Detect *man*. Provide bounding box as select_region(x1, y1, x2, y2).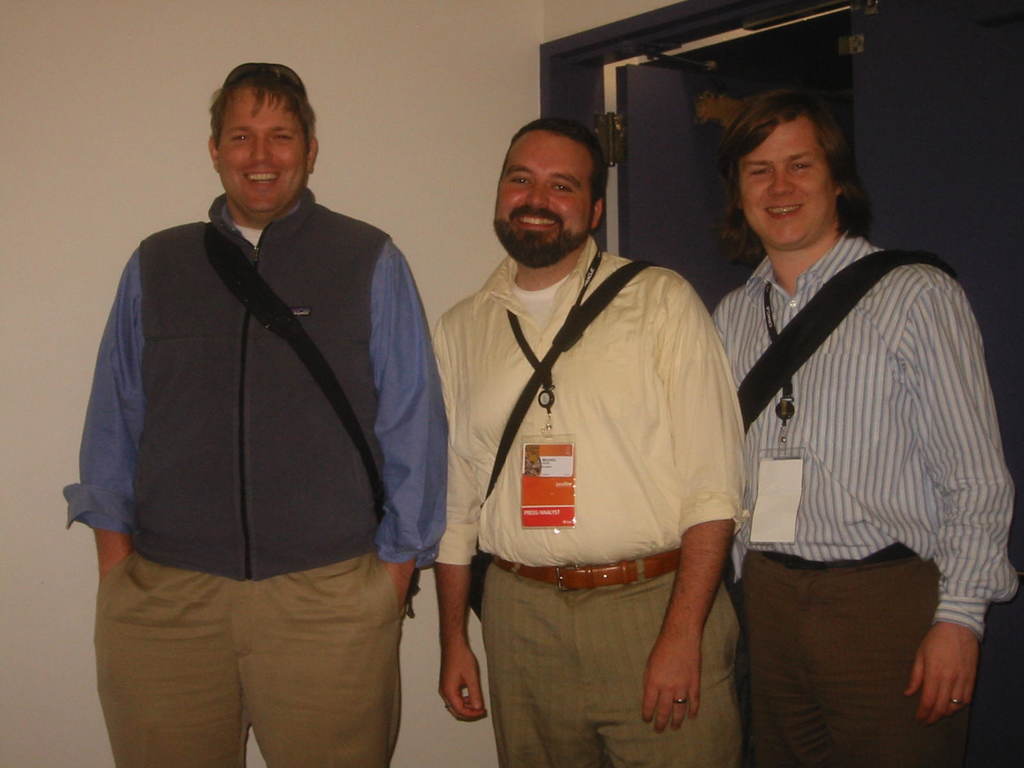
select_region(69, 32, 453, 736).
